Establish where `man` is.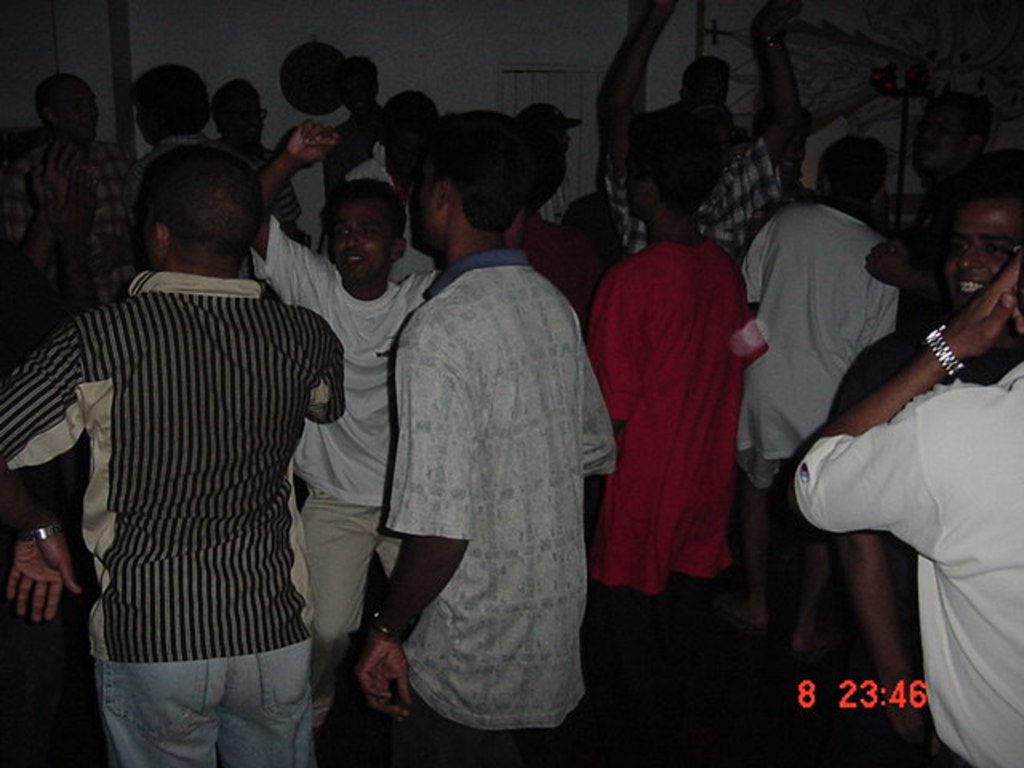
Established at (left=784, top=253, right=1022, bottom=766).
